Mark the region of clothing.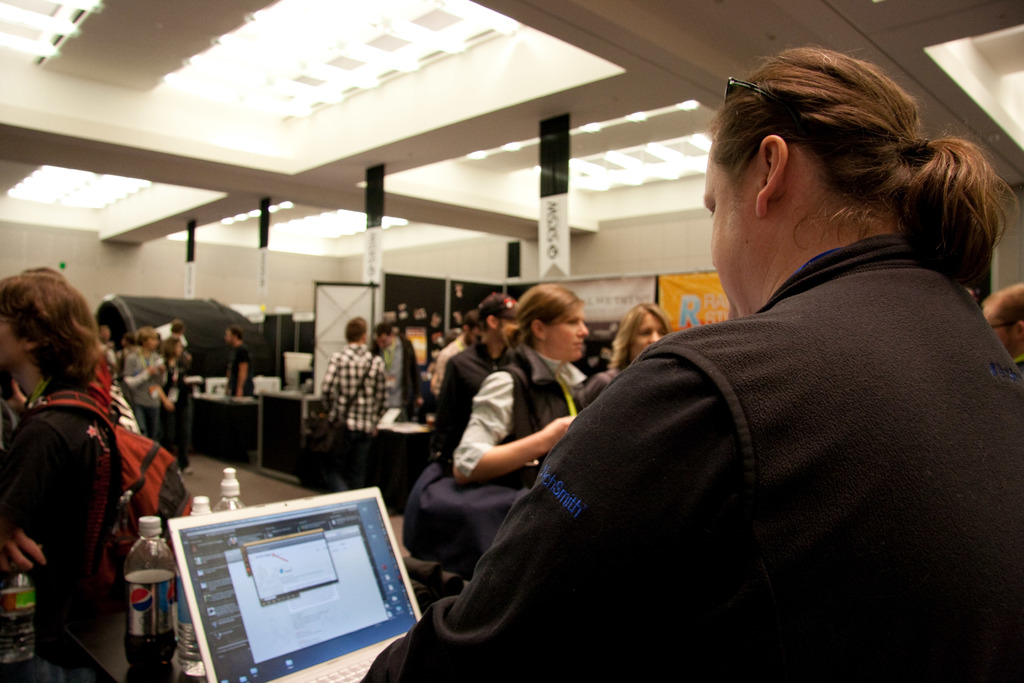
Region: 118:341:167:446.
